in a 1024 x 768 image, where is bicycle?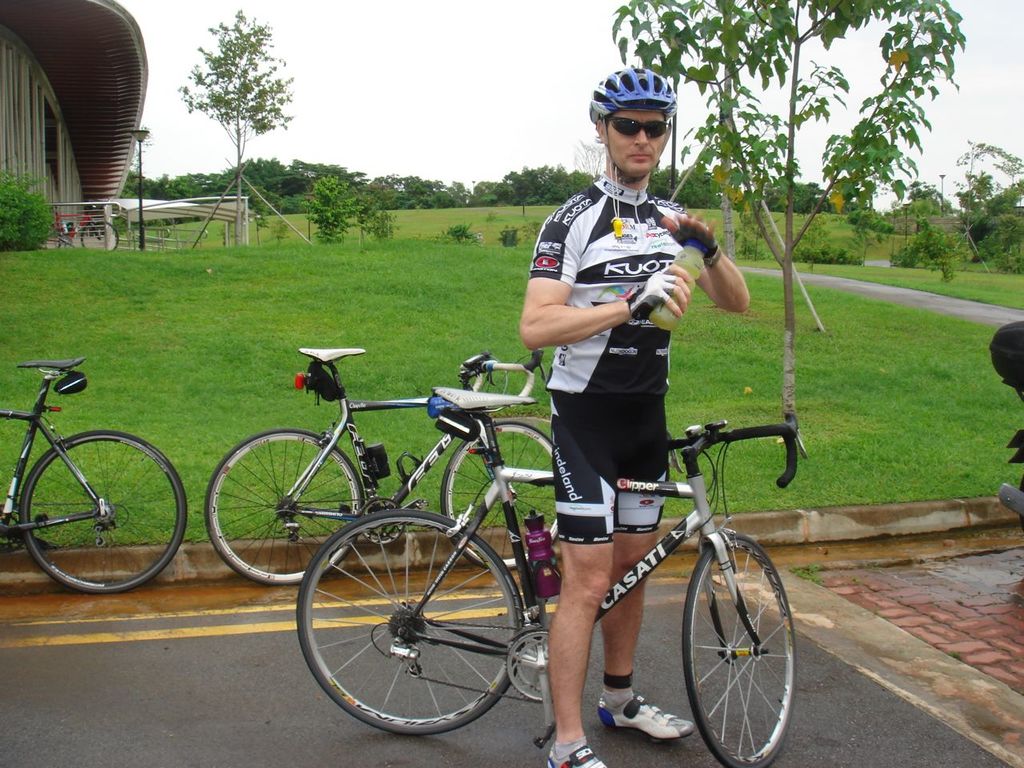
bbox=(0, 358, 186, 593).
